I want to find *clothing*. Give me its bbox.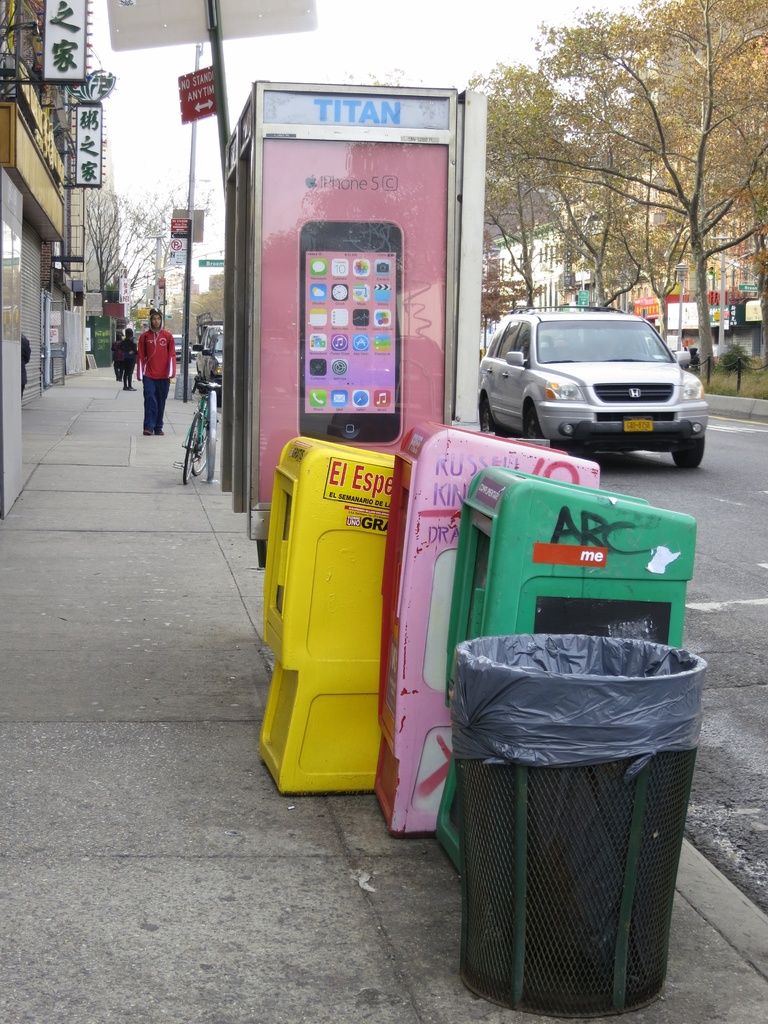
[left=16, top=335, right=32, bottom=397].
